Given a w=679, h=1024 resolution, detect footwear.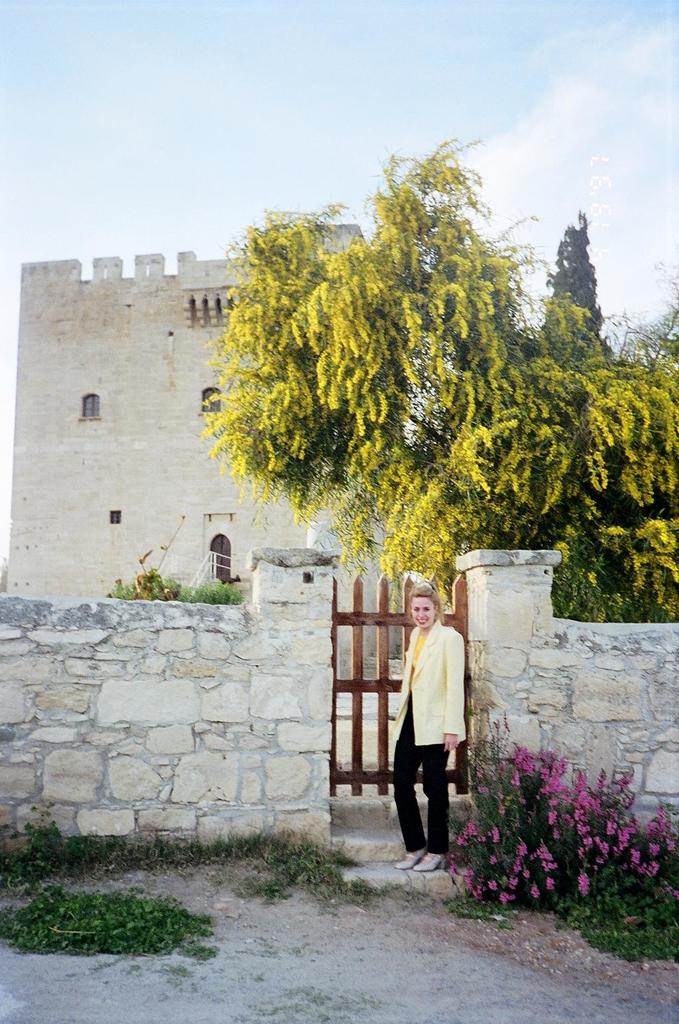
{"x1": 393, "y1": 849, "x2": 426, "y2": 869}.
